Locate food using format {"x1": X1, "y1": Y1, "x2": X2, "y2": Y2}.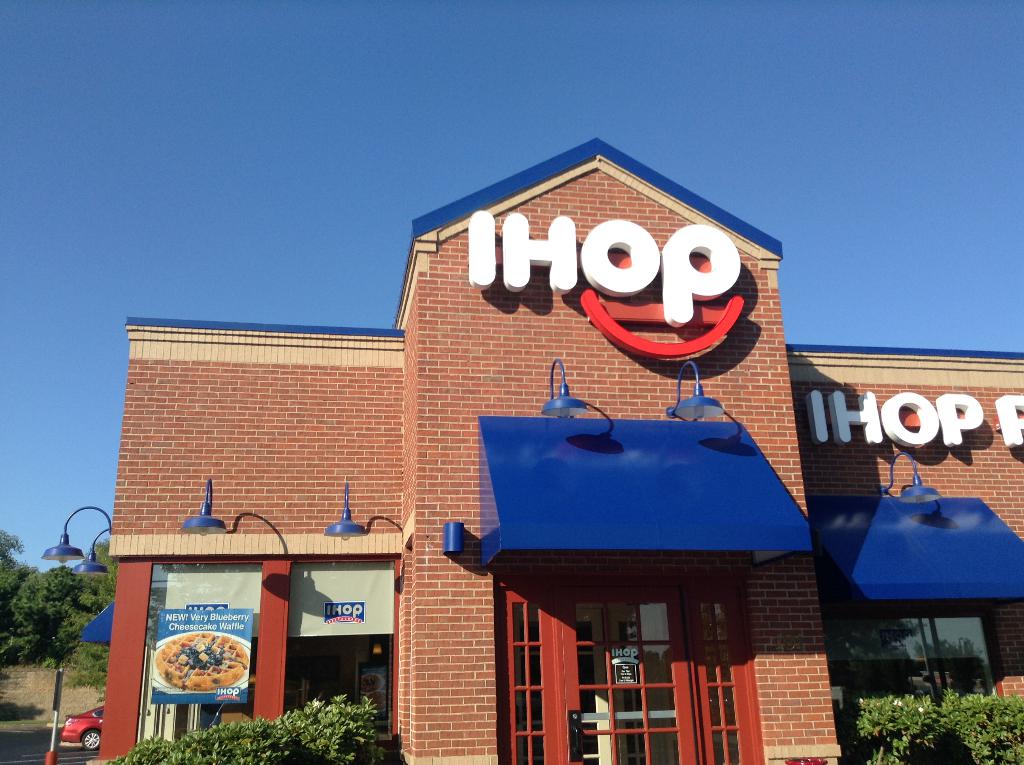
{"x1": 151, "y1": 632, "x2": 251, "y2": 692}.
